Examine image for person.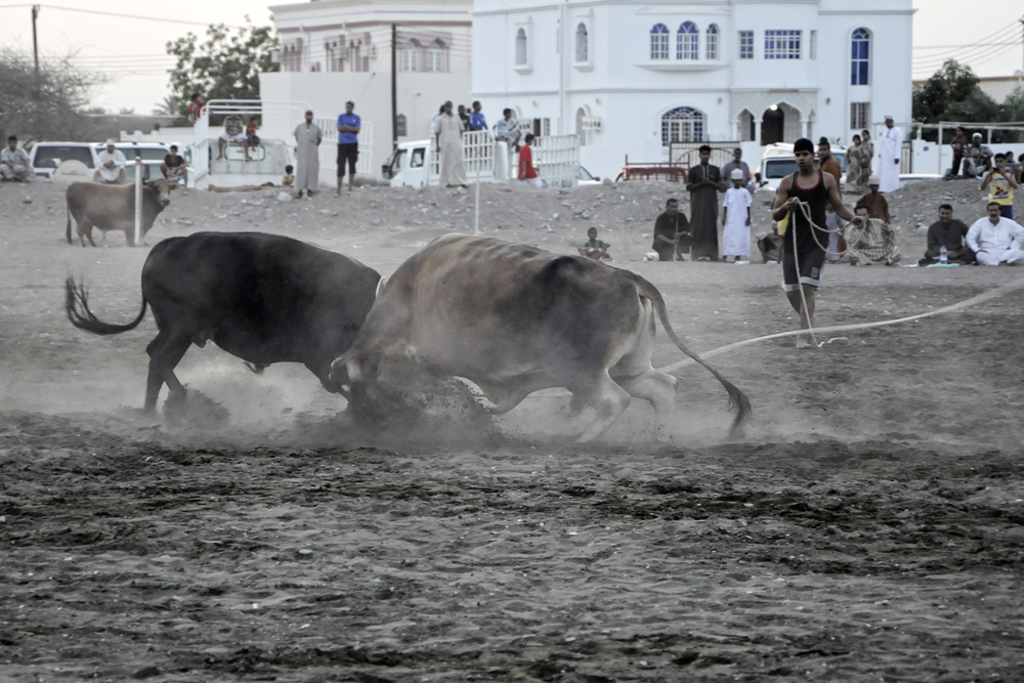
Examination result: region(865, 172, 892, 221).
